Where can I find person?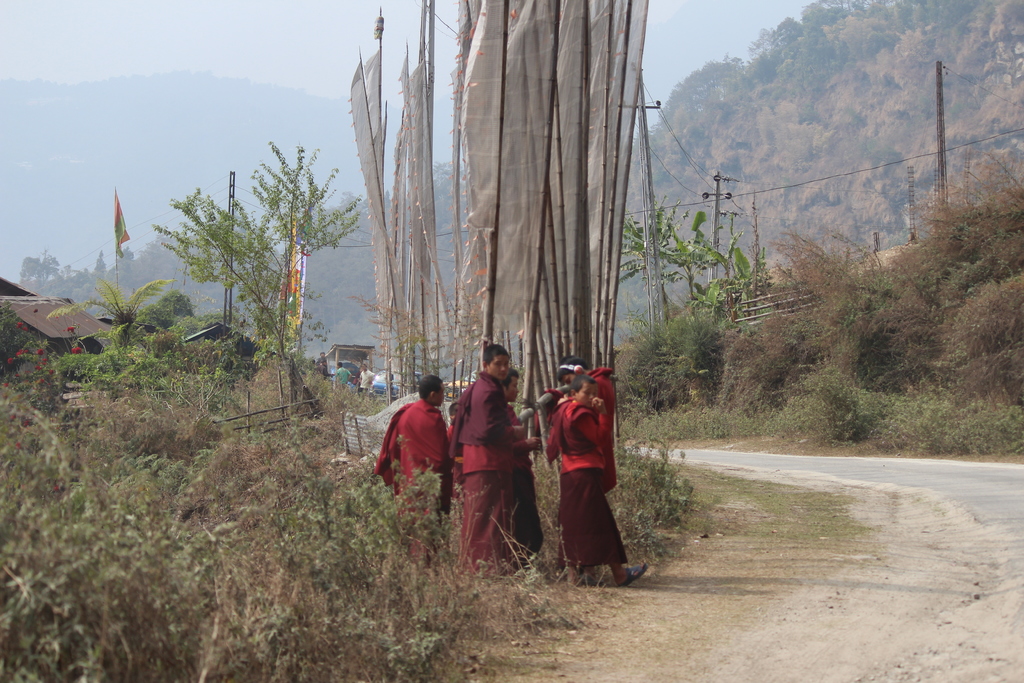
You can find it at <region>547, 378, 636, 584</region>.
